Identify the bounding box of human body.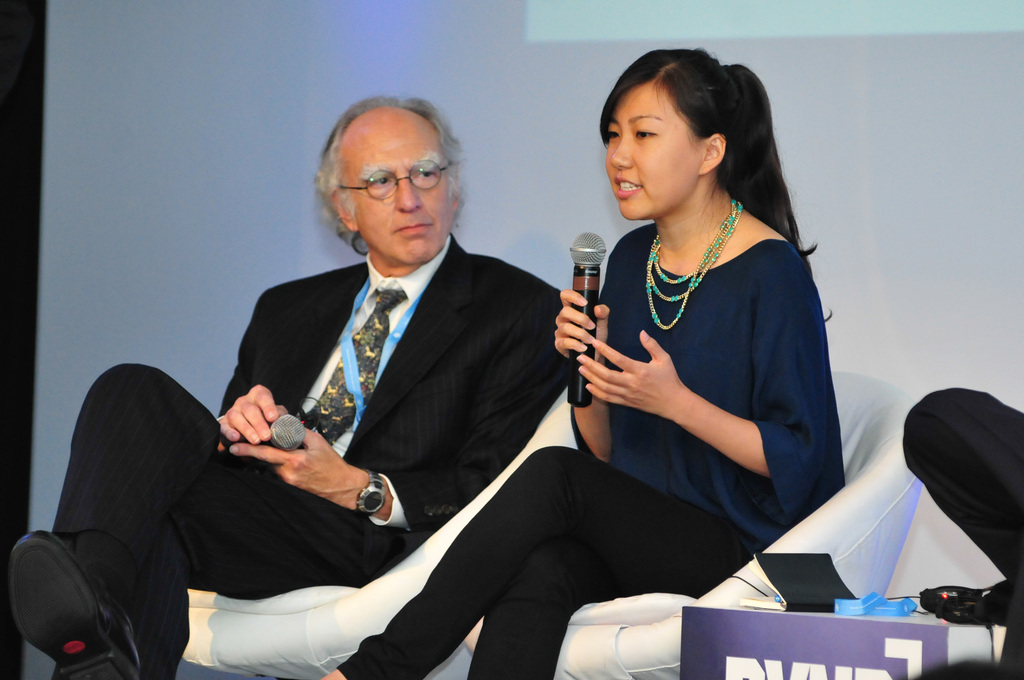
1/91/588/679.
